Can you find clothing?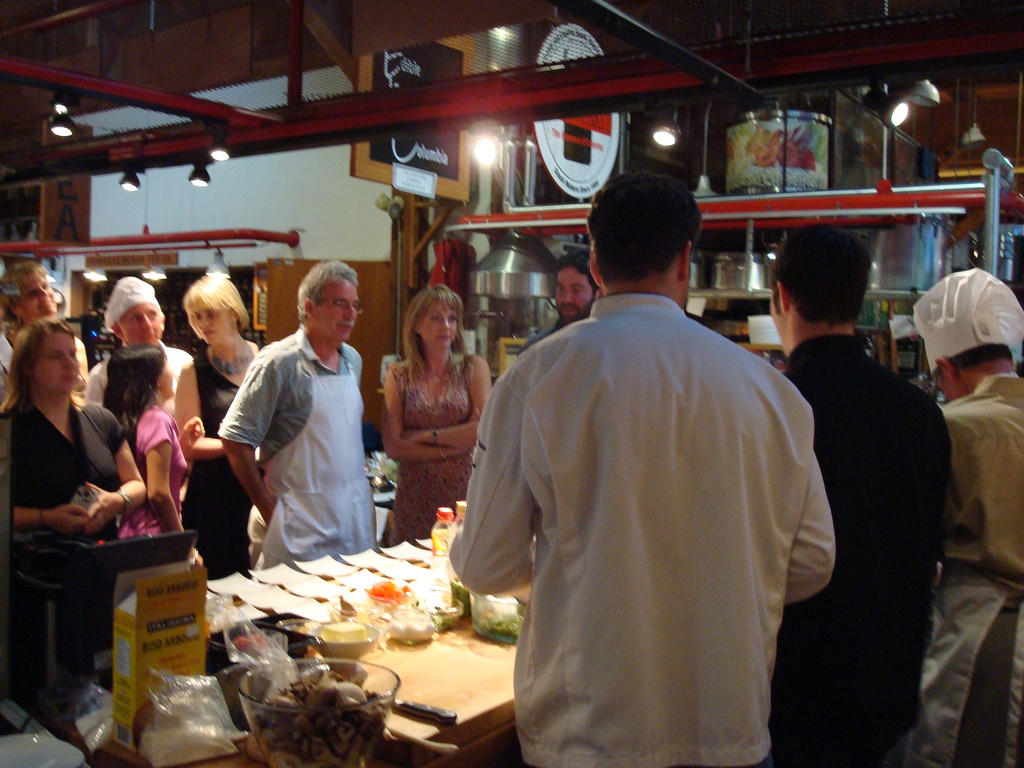
Yes, bounding box: 181:346:266:572.
